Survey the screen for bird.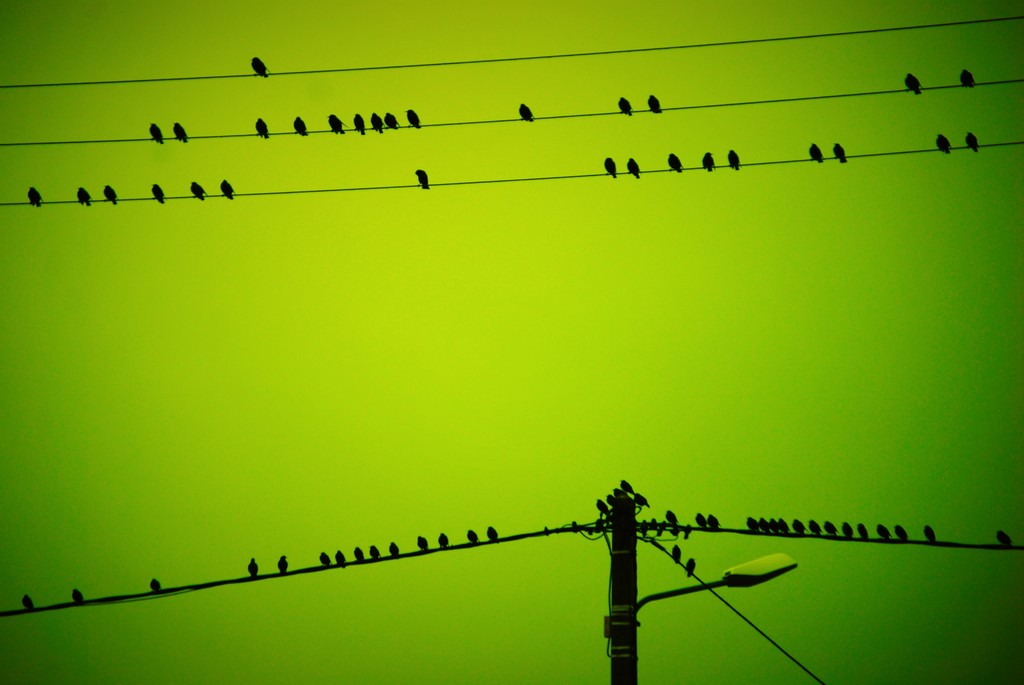
Survey found: (617, 96, 633, 117).
